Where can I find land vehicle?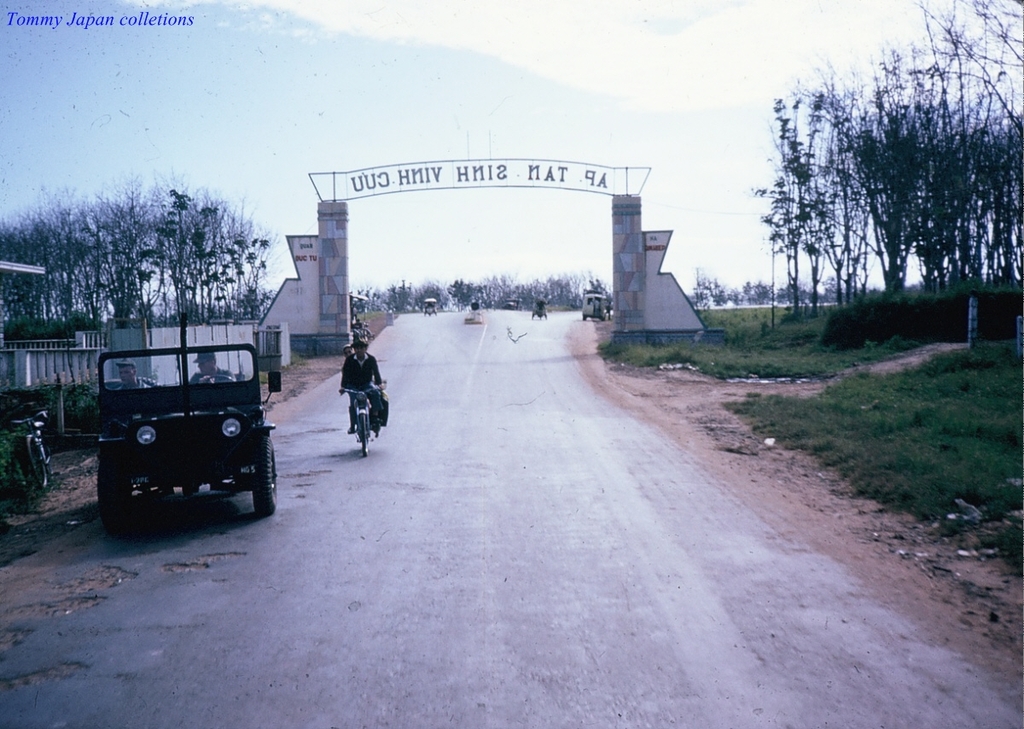
You can find it at 579:290:606:319.
